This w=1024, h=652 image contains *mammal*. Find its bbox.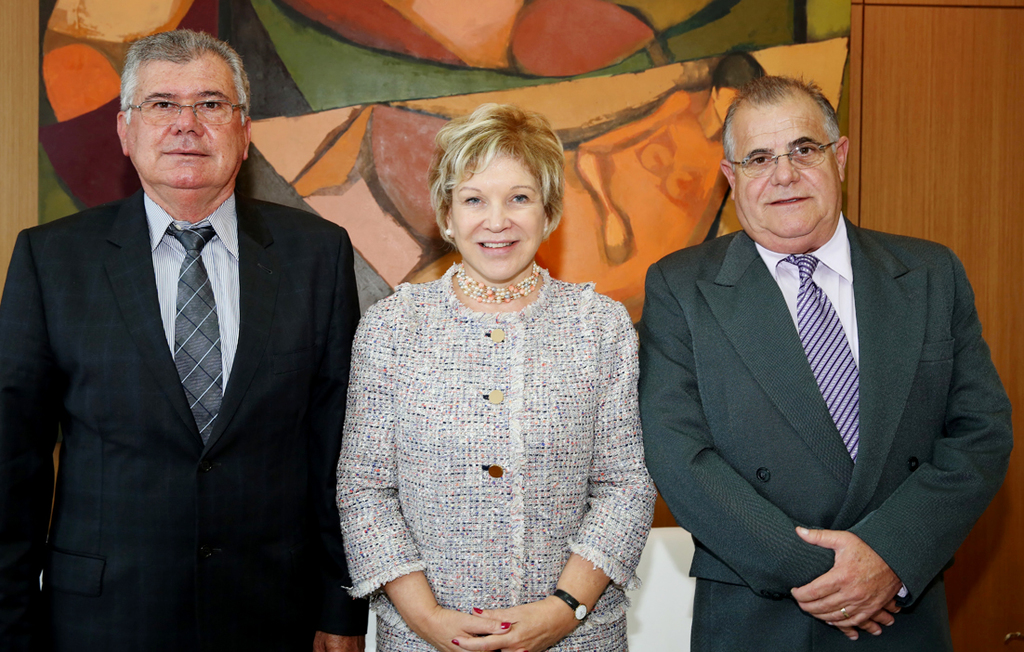
bbox=(0, 30, 361, 651).
